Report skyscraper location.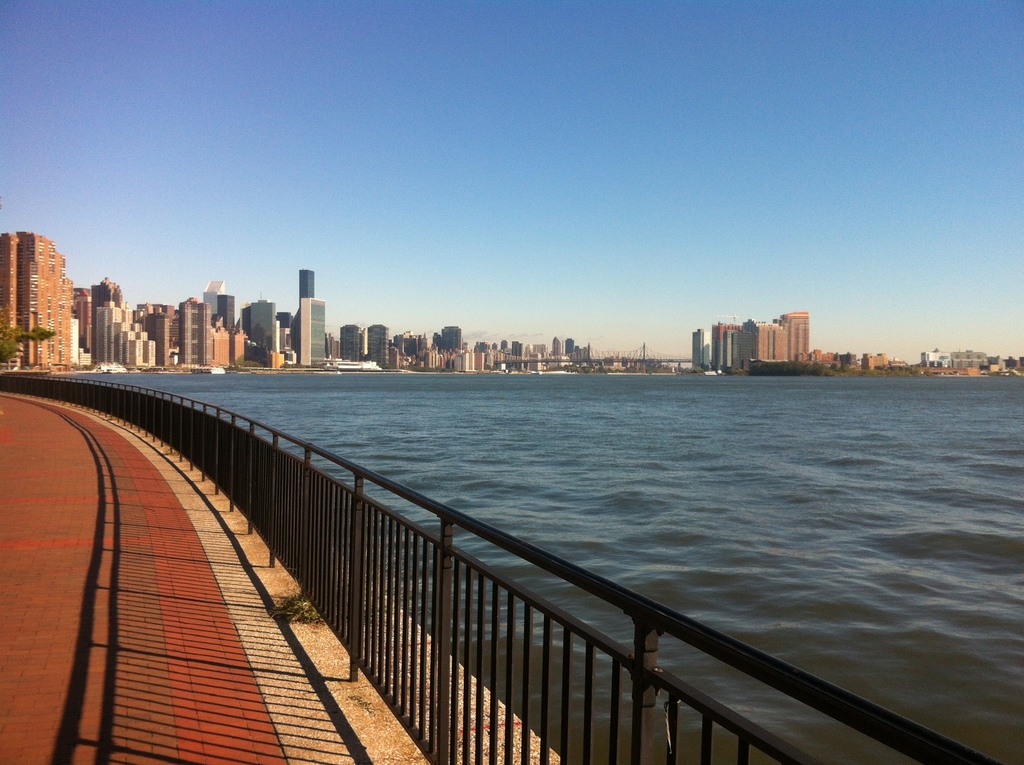
Report: BBox(200, 280, 228, 318).
